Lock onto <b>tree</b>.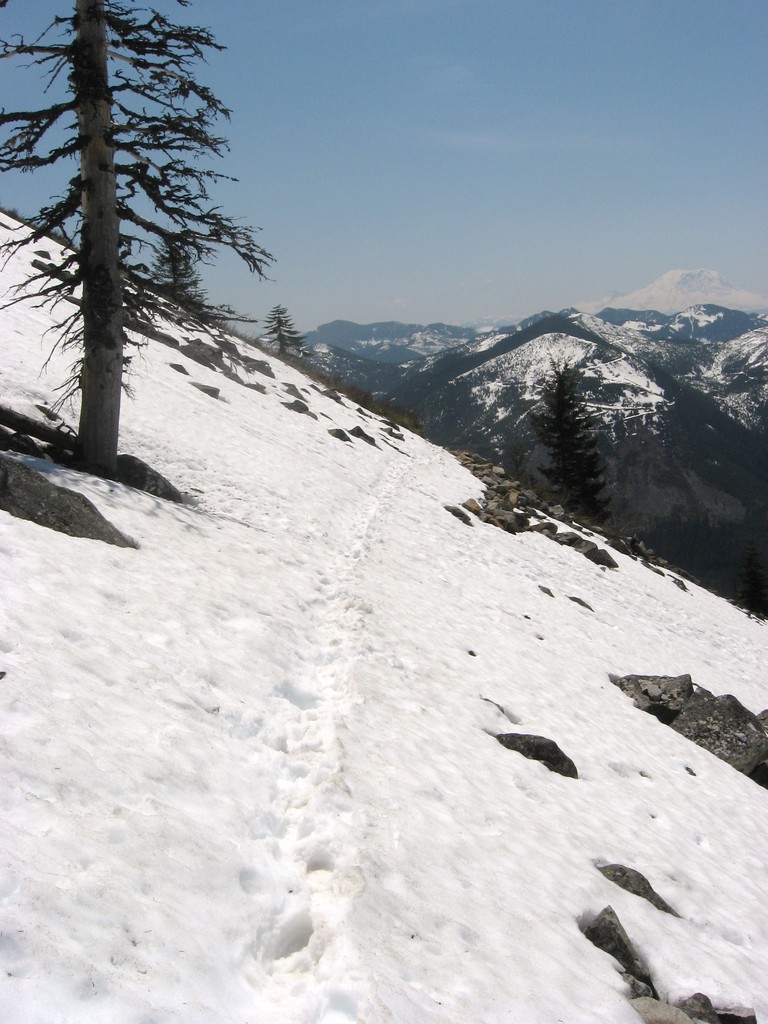
Locked: crop(259, 301, 308, 352).
